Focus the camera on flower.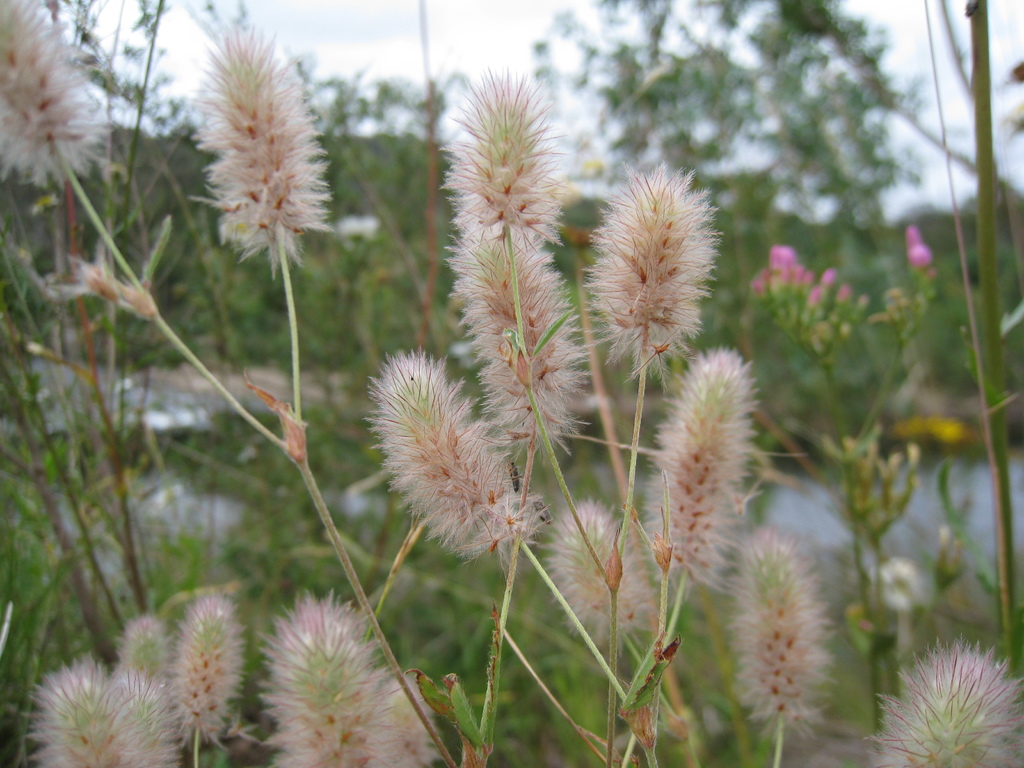
Focus region: [left=903, top=224, right=931, bottom=276].
